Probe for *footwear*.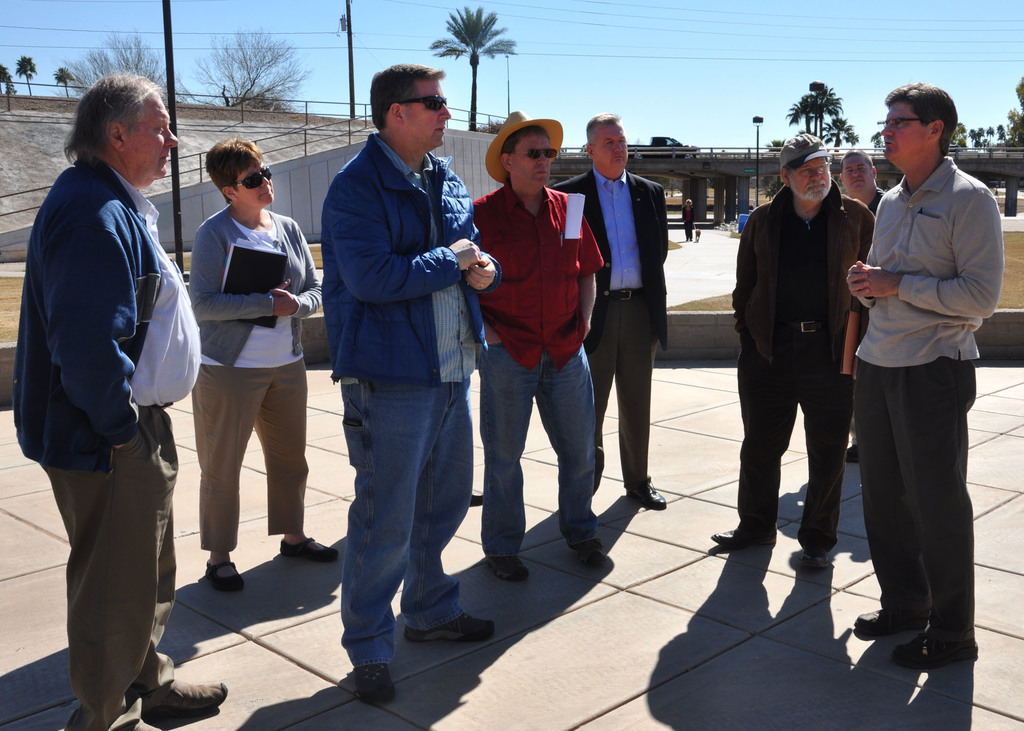
Probe result: 630:482:669:512.
